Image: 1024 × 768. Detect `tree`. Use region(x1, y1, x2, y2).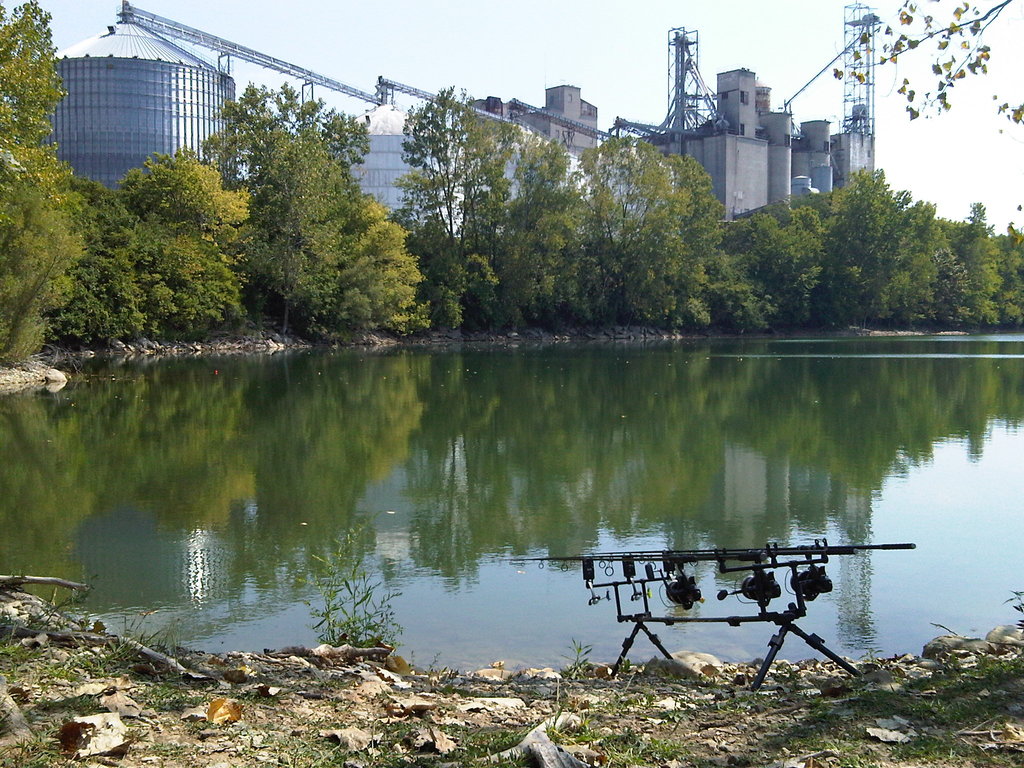
region(568, 125, 697, 342).
